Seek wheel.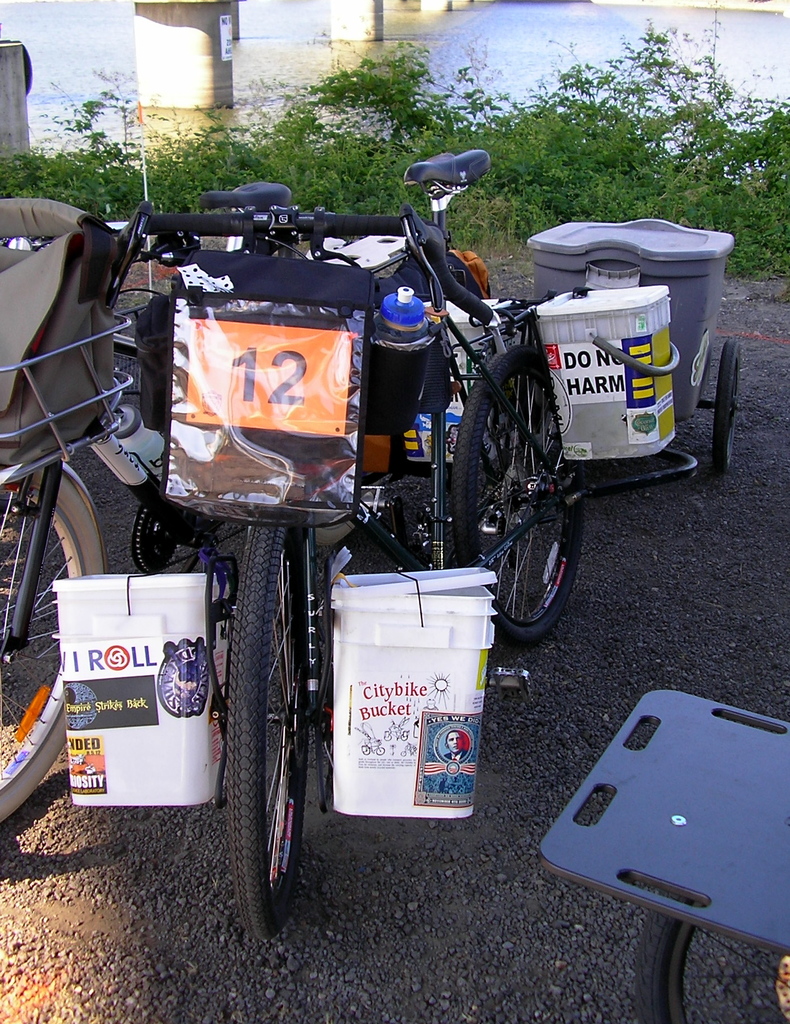
region(125, 505, 188, 573).
